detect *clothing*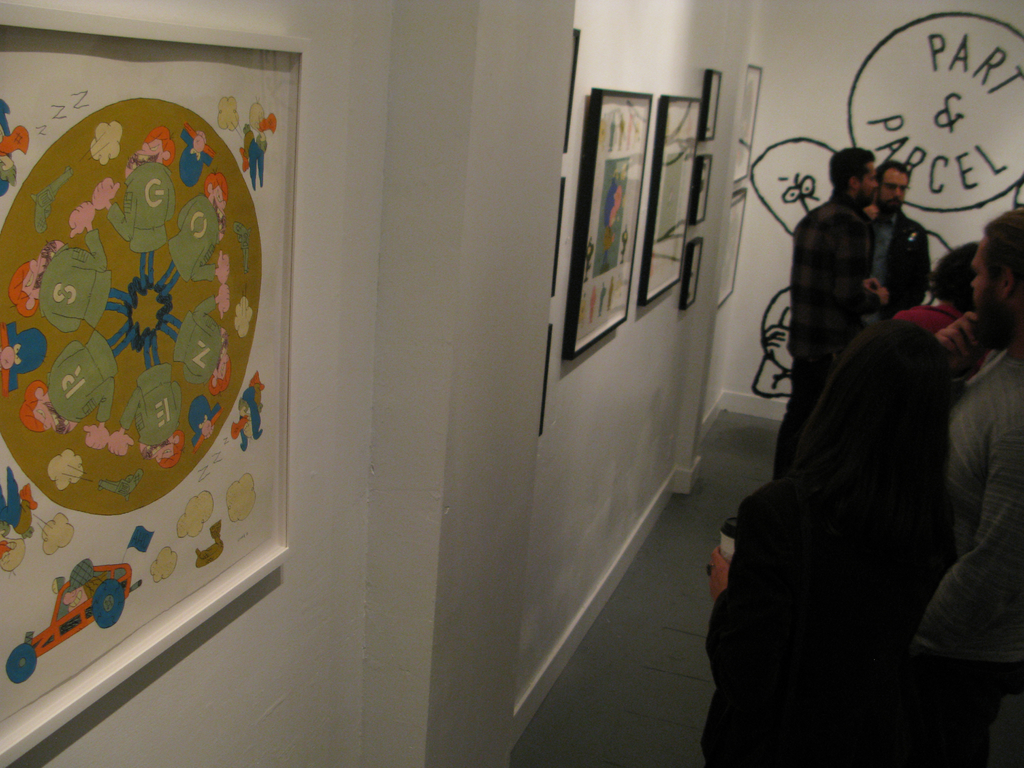
(left=711, top=466, right=947, bottom=760)
